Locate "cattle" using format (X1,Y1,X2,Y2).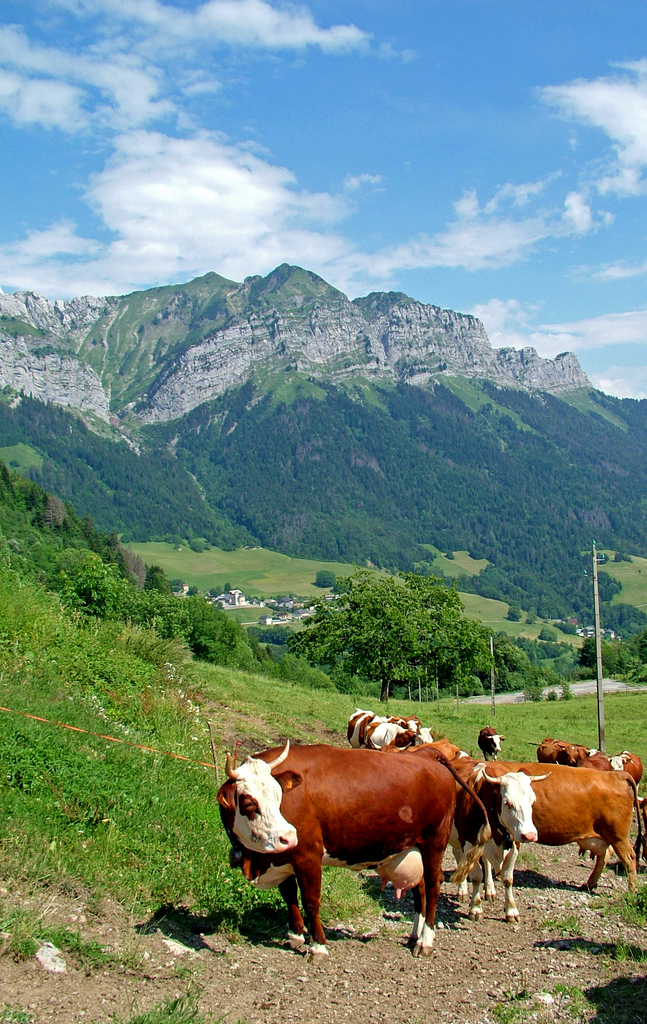
(342,707,401,748).
